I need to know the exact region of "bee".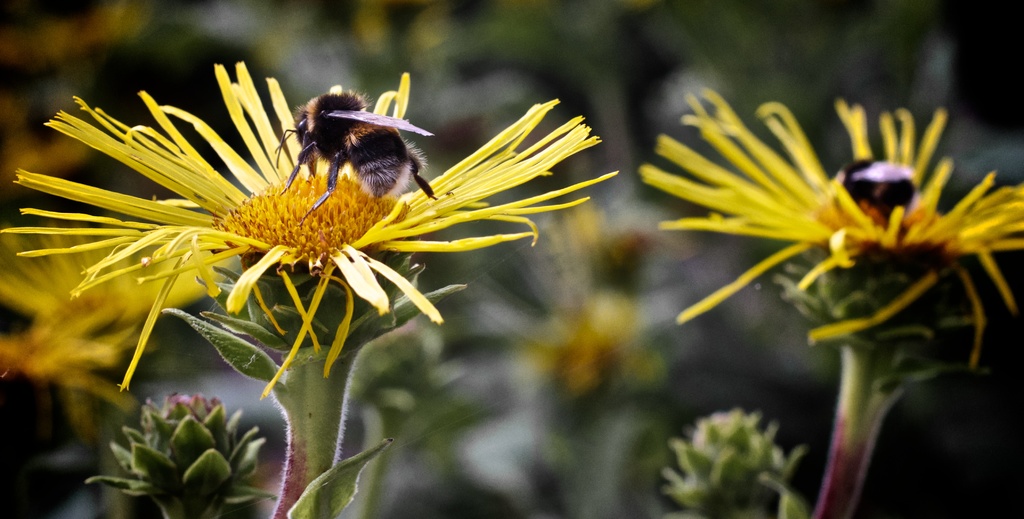
Region: pyautogui.locateOnScreen(264, 79, 418, 213).
